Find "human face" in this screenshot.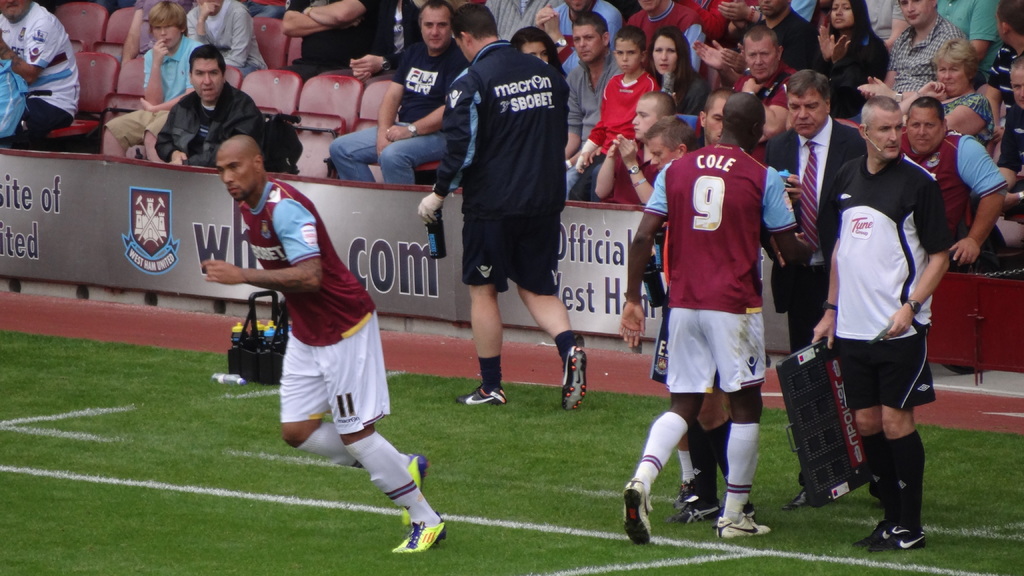
The bounding box for "human face" is <box>0,0,30,21</box>.
